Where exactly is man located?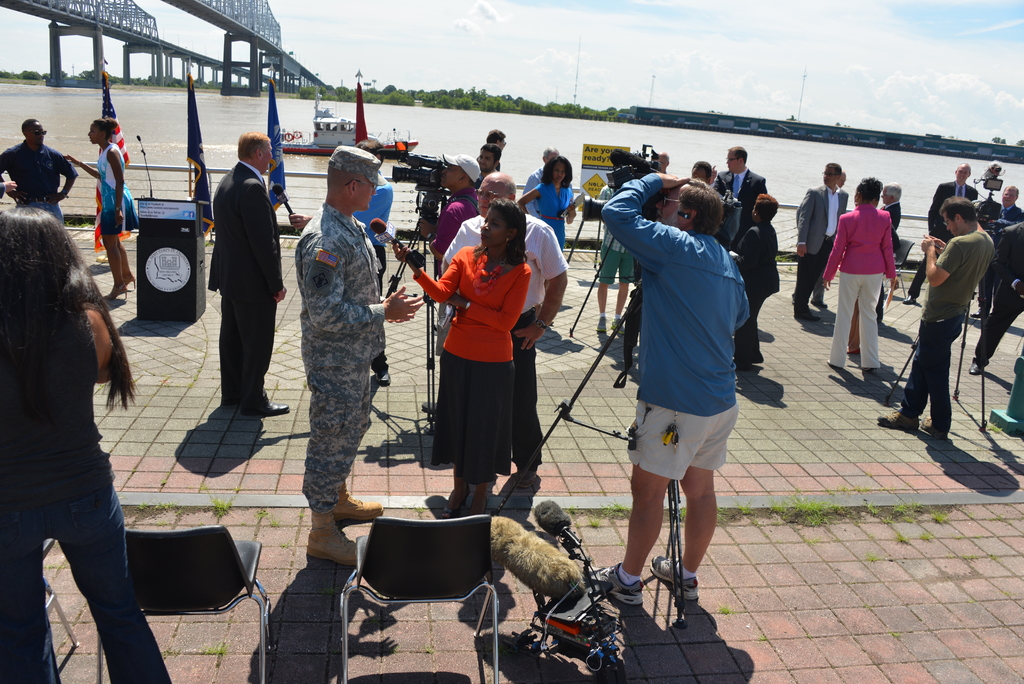
Its bounding box is left=879, top=197, right=996, bottom=439.
